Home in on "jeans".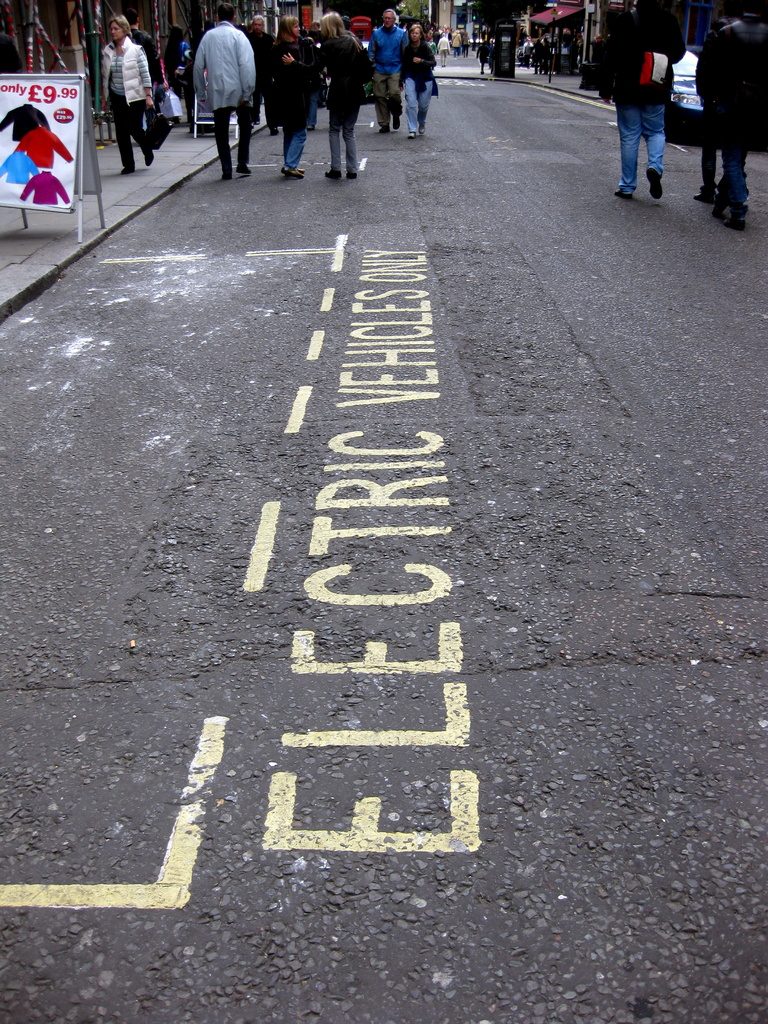
Homed in at 276:124:307:168.
